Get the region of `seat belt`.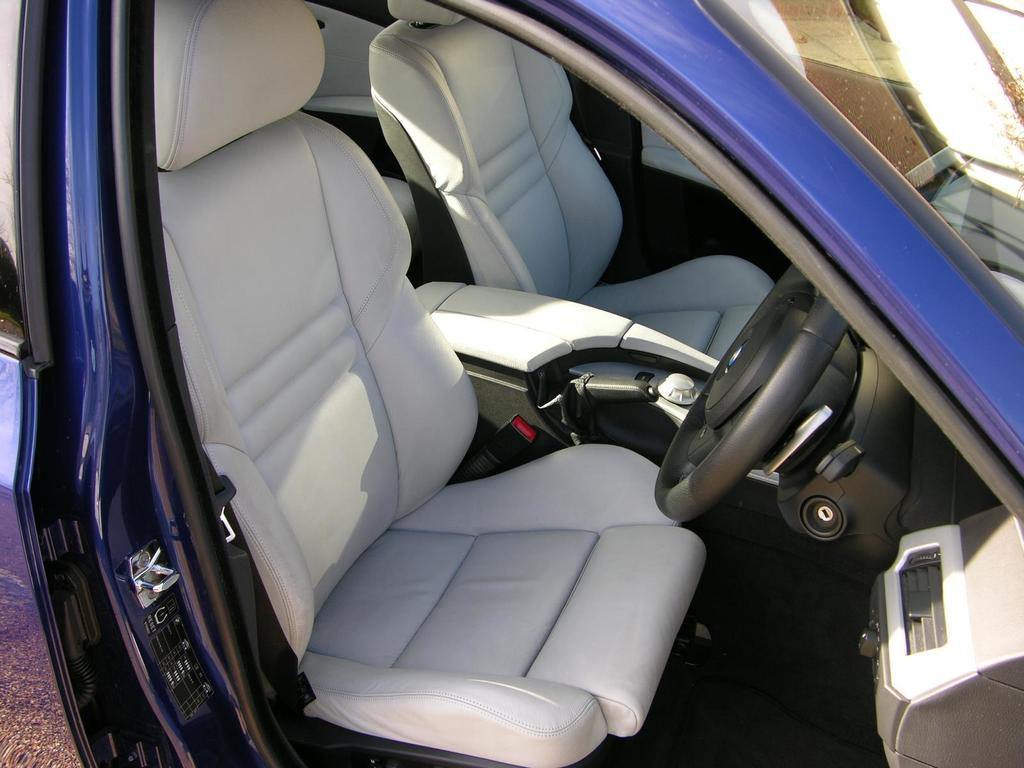
209:462:259:668.
